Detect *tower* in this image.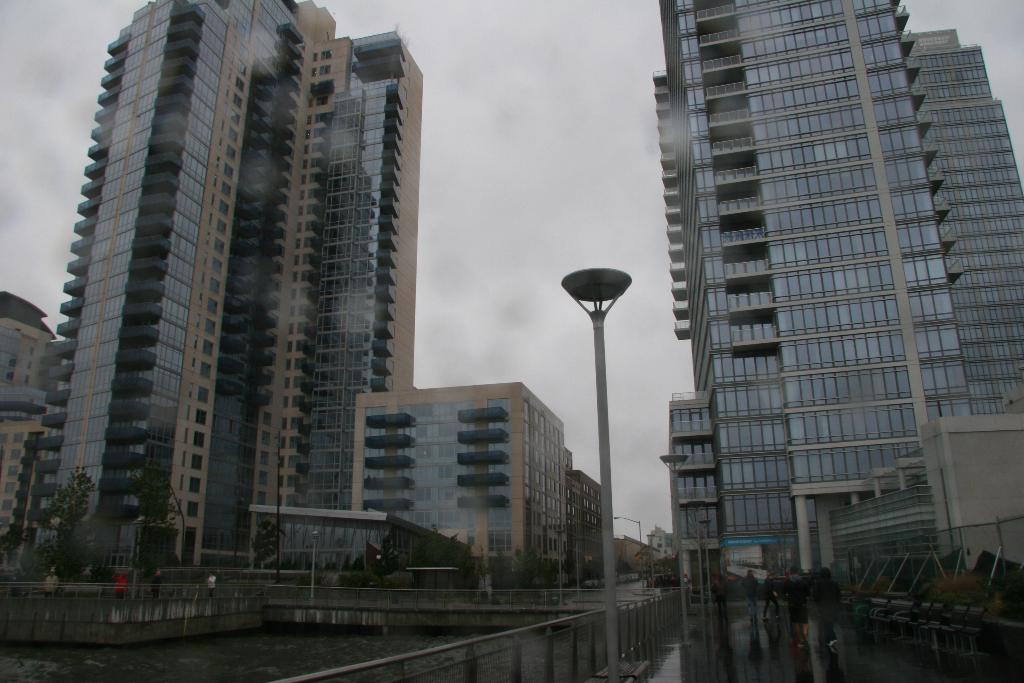
Detection: [653, 0, 1022, 602].
